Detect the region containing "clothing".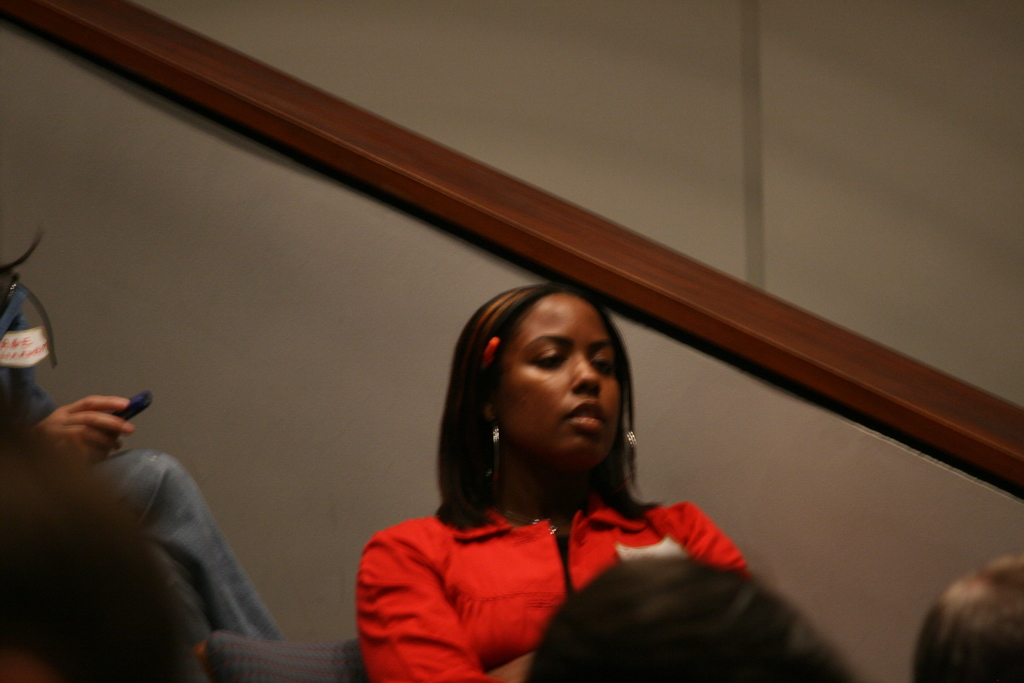
l=355, t=480, r=751, b=682.
